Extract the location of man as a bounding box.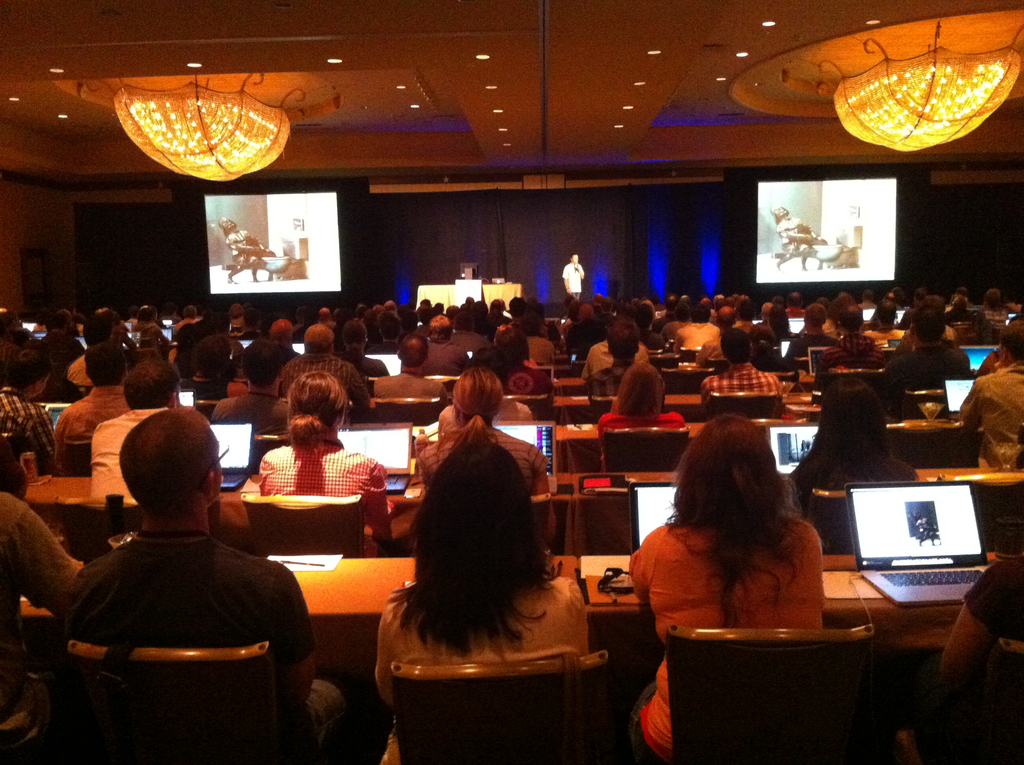
detection(0, 351, 56, 453).
